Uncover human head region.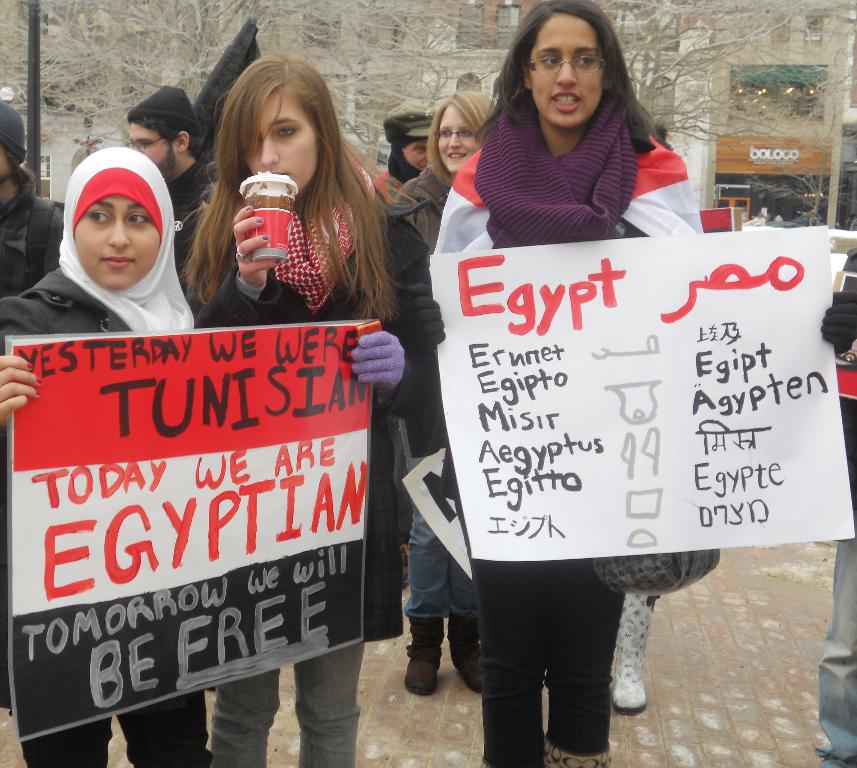
Uncovered: detection(59, 147, 170, 290).
